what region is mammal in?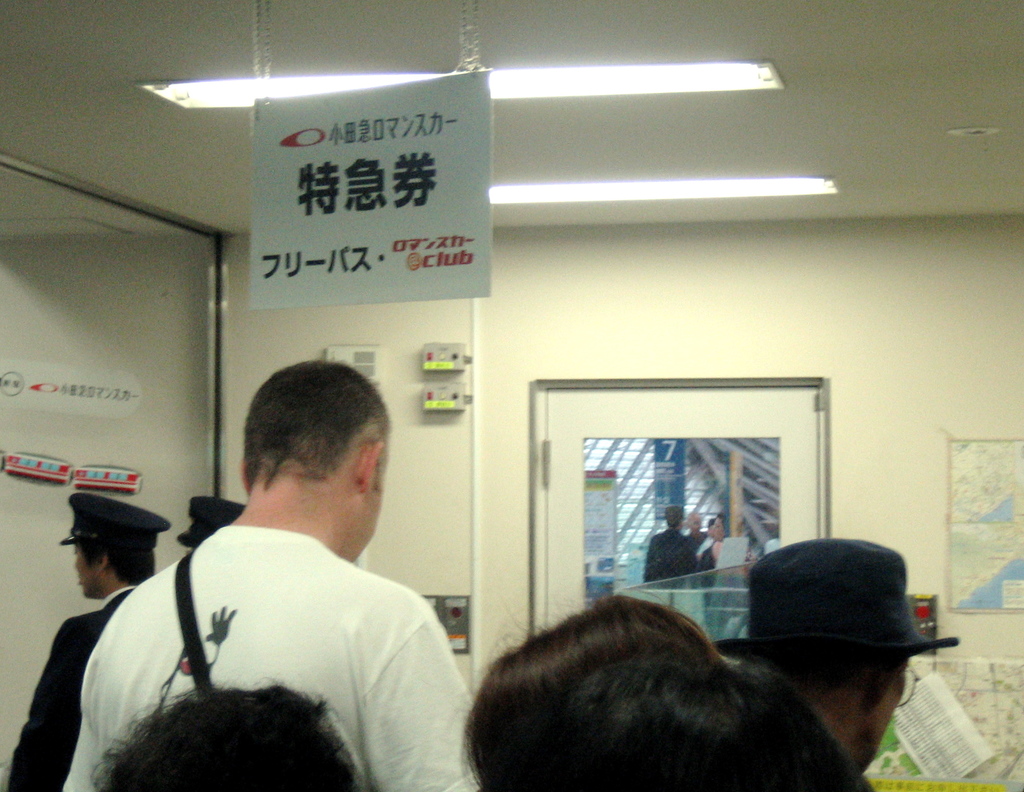
[686, 512, 708, 549].
